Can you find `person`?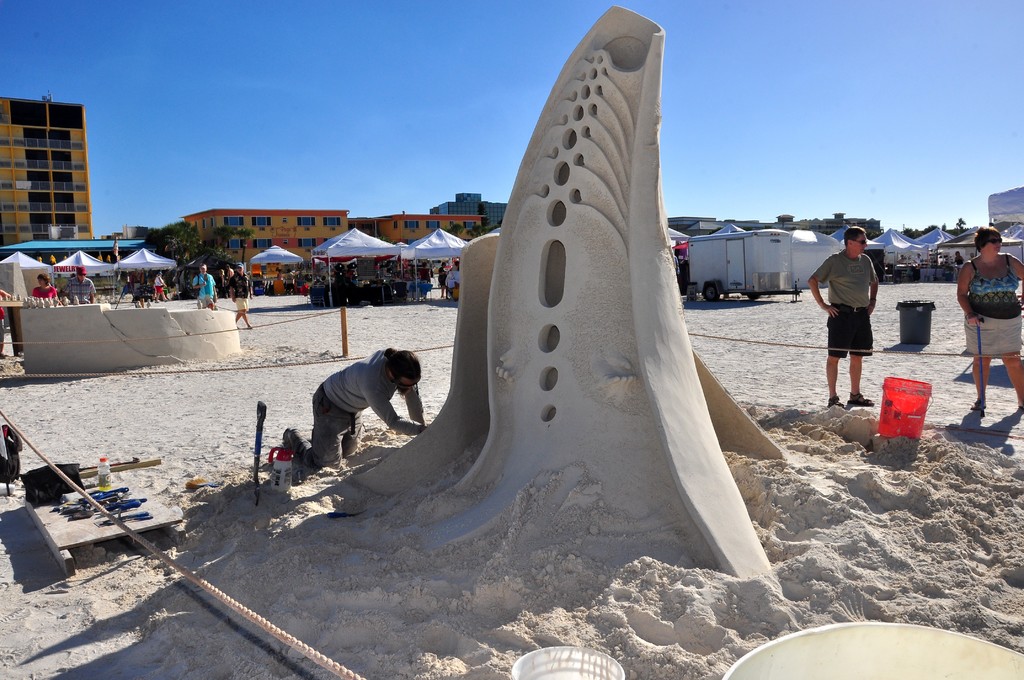
Yes, bounding box: rect(194, 263, 218, 311).
